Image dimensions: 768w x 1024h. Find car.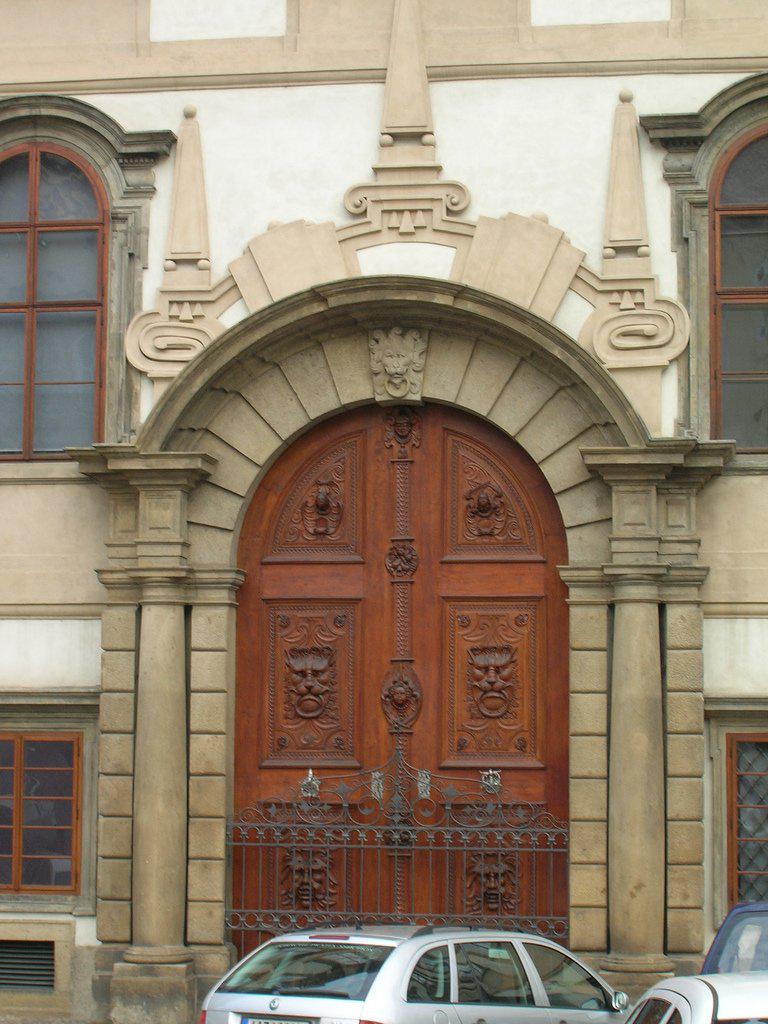
(x1=704, y1=902, x2=767, y2=964).
